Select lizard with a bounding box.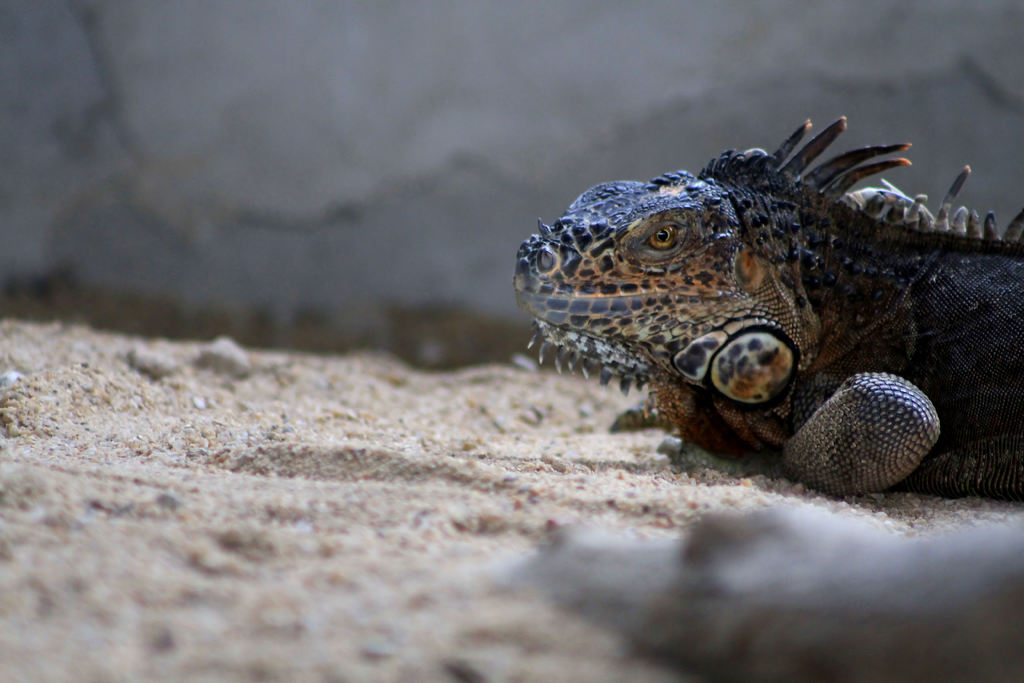
region(526, 111, 1006, 498).
